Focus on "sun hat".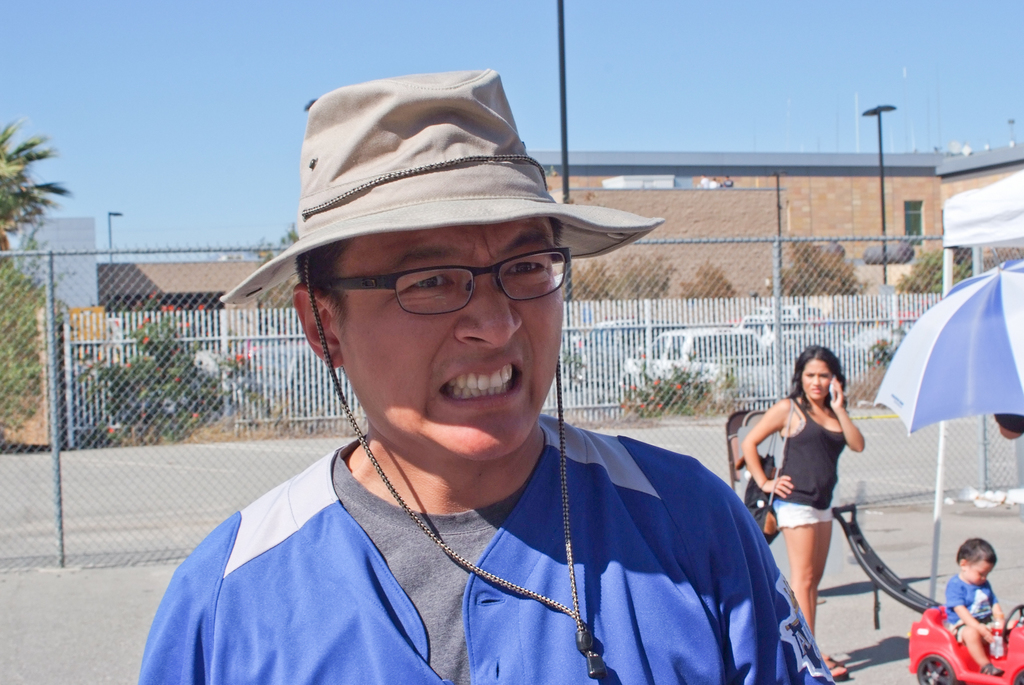
Focused at {"left": 218, "top": 60, "right": 664, "bottom": 683}.
